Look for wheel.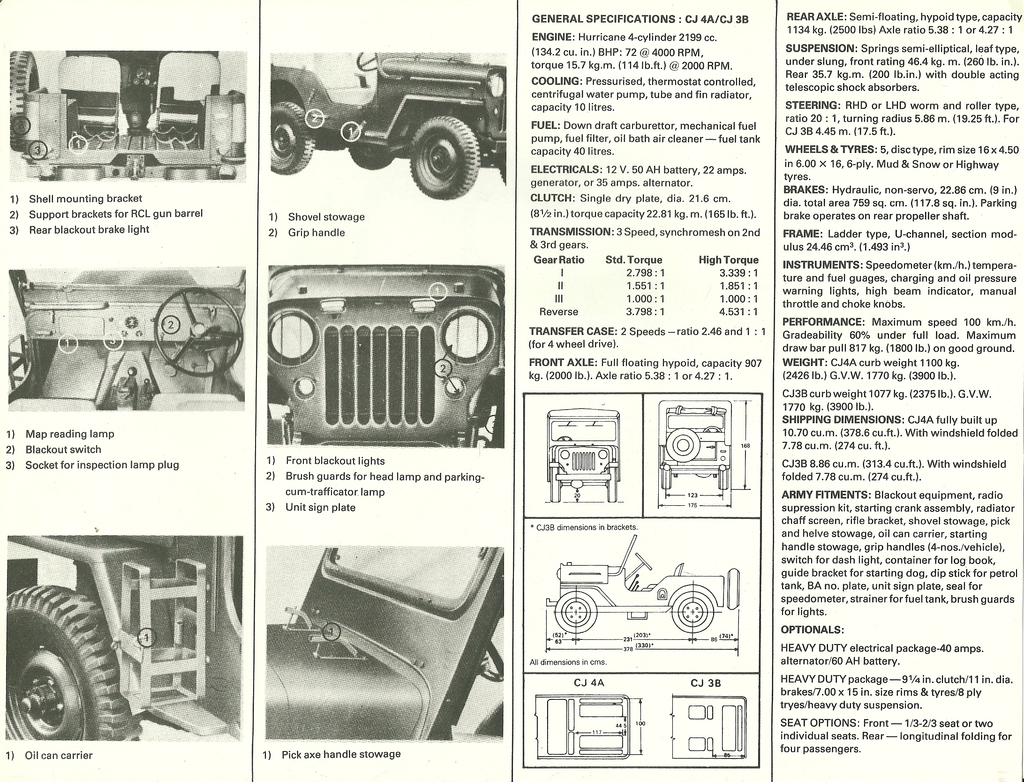
Found: select_region(716, 470, 727, 487).
